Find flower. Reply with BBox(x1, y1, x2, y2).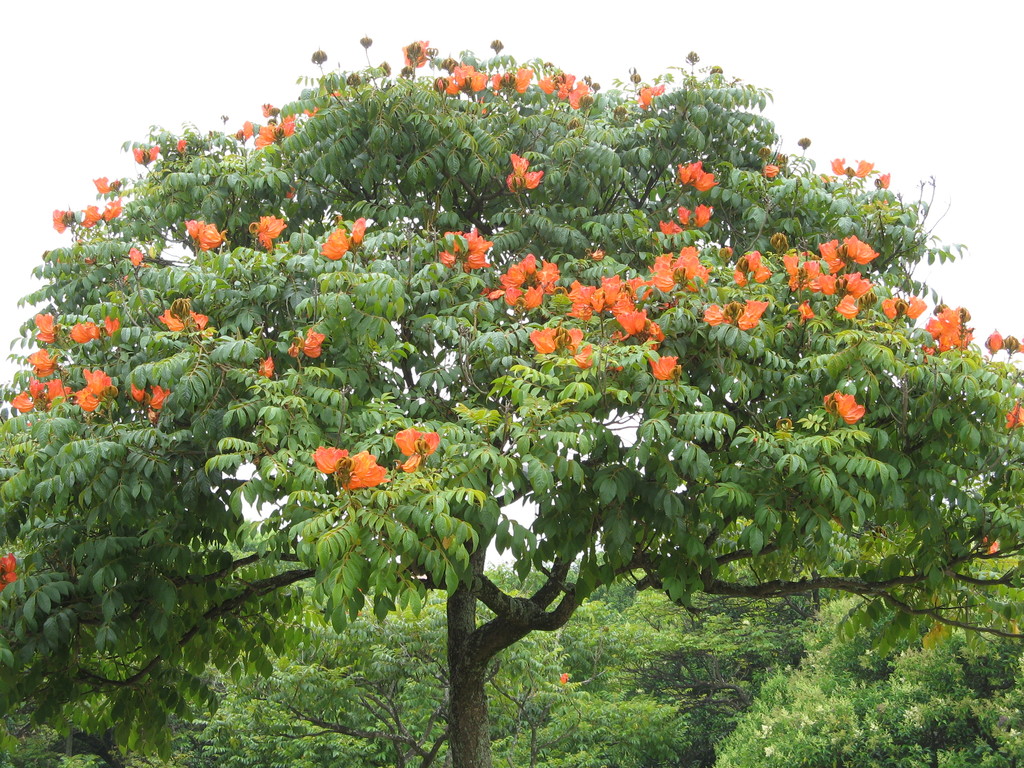
BBox(93, 175, 112, 196).
